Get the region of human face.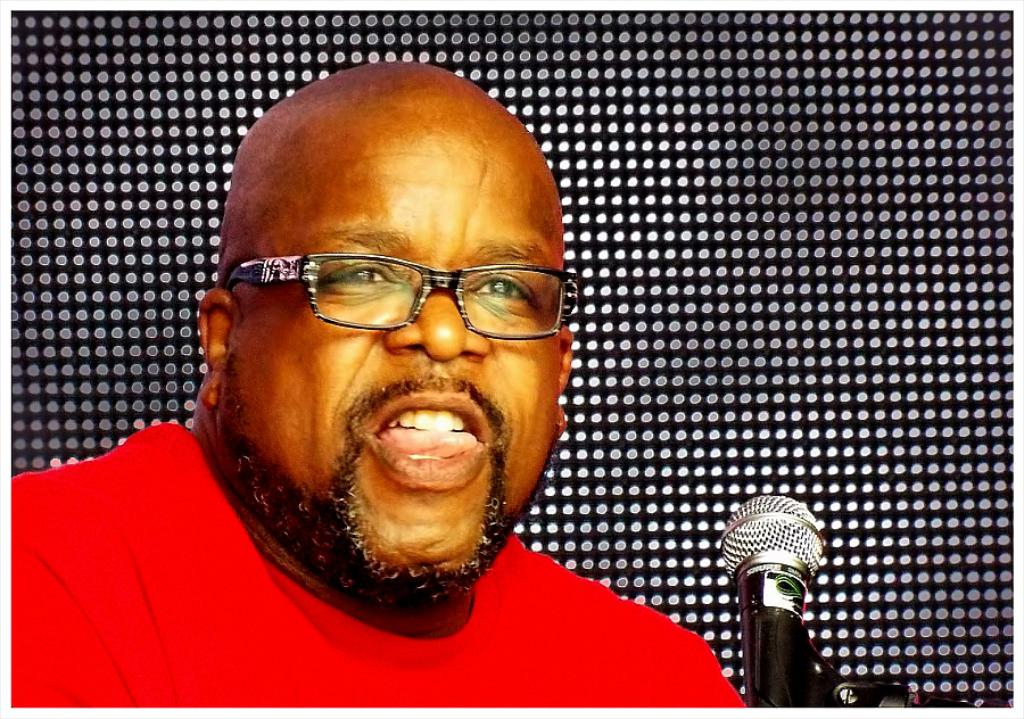
box=[210, 110, 561, 615].
